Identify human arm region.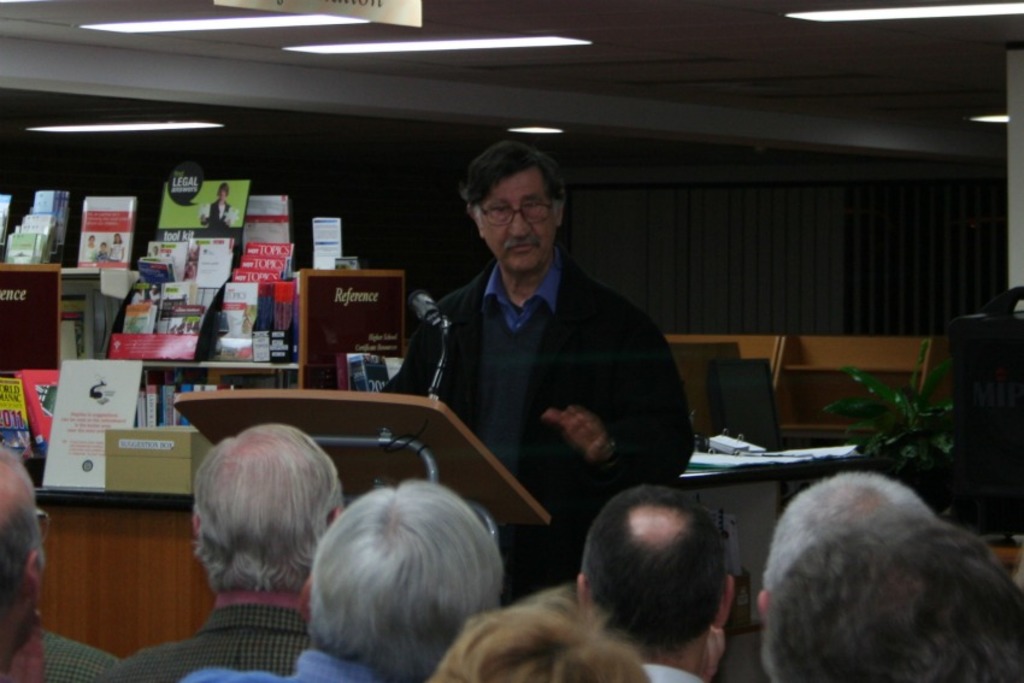
Region: <region>541, 308, 689, 482</region>.
